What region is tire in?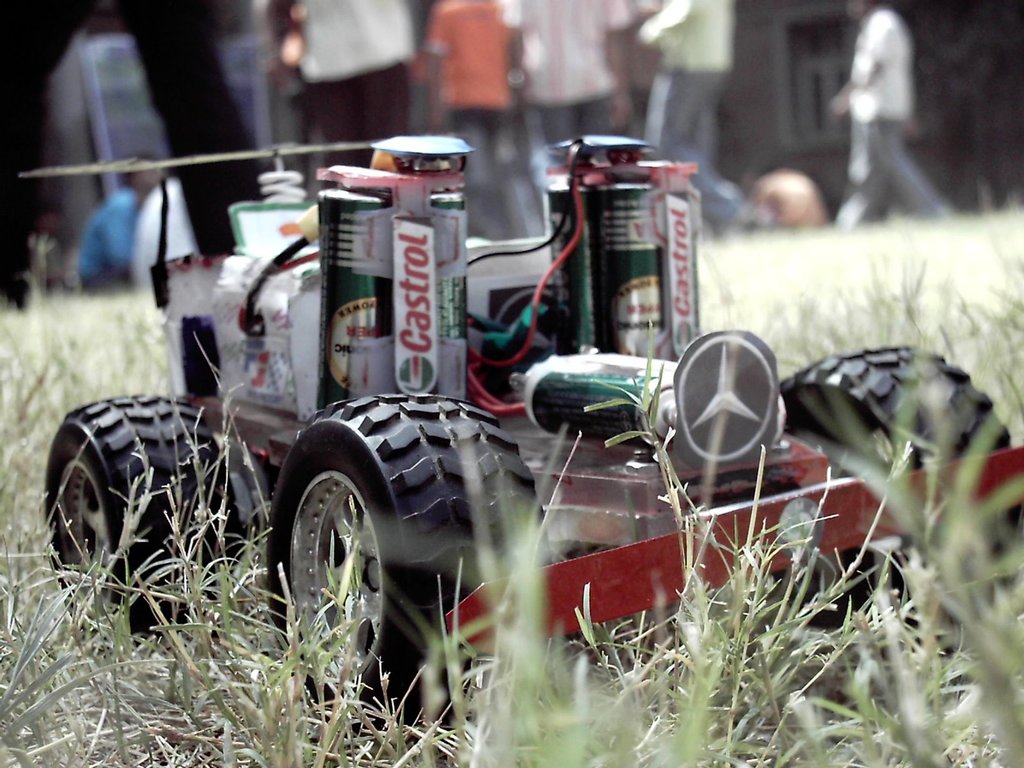
detection(776, 339, 1023, 662).
